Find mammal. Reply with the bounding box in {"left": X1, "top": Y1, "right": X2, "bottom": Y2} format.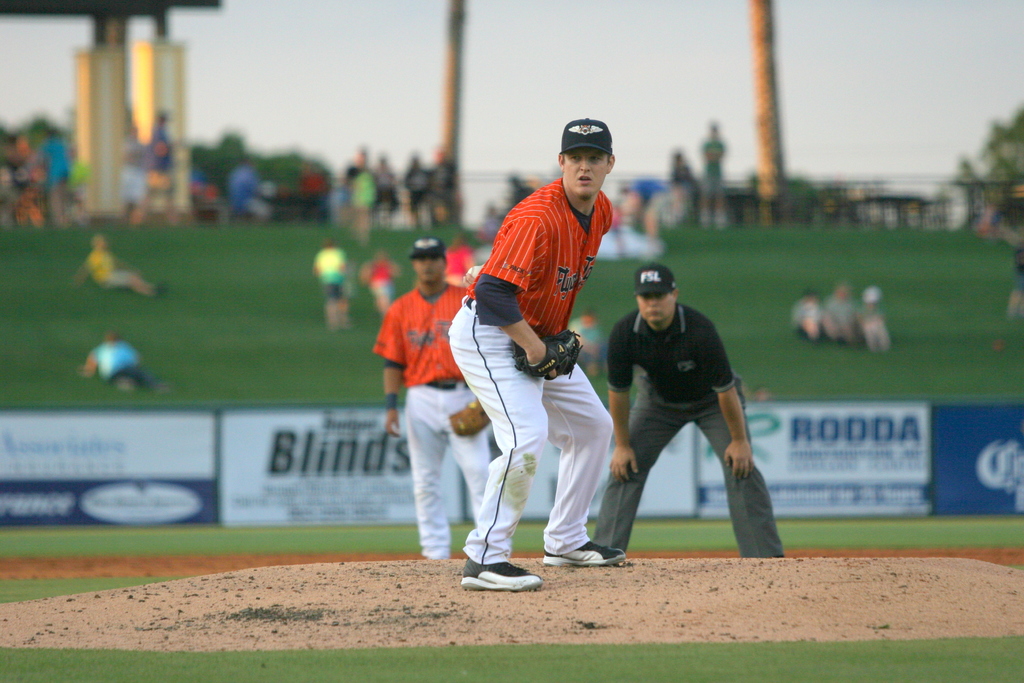
{"left": 593, "top": 268, "right": 786, "bottom": 559}.
